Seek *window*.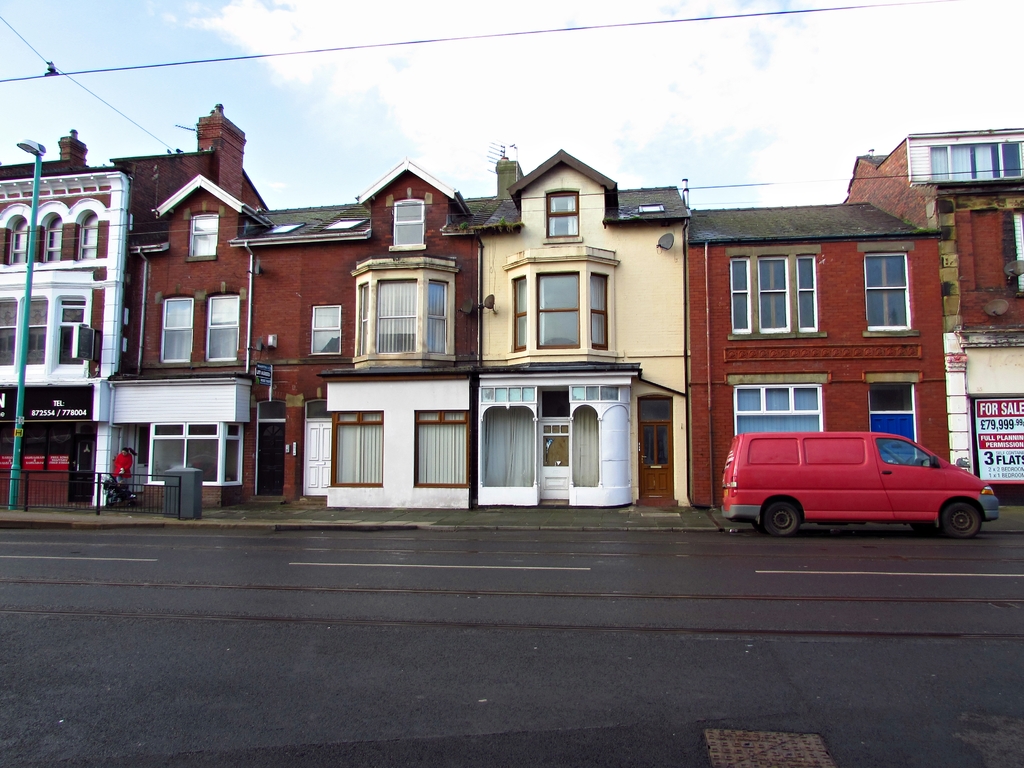
<bbox>0, 201, 115, 260</bbox>.
